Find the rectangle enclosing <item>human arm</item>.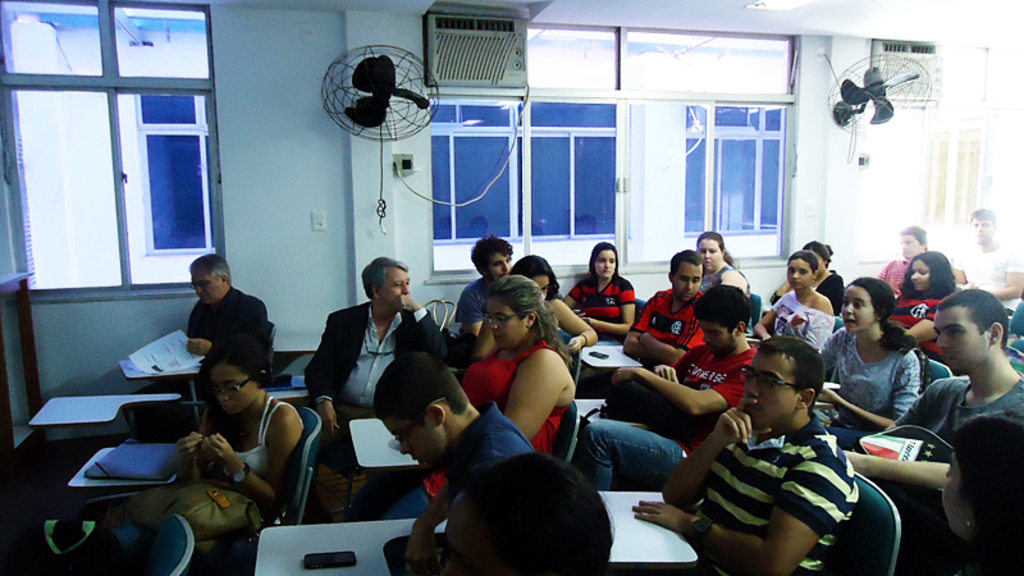
left=179, top=292, right=264, bottom=367.
